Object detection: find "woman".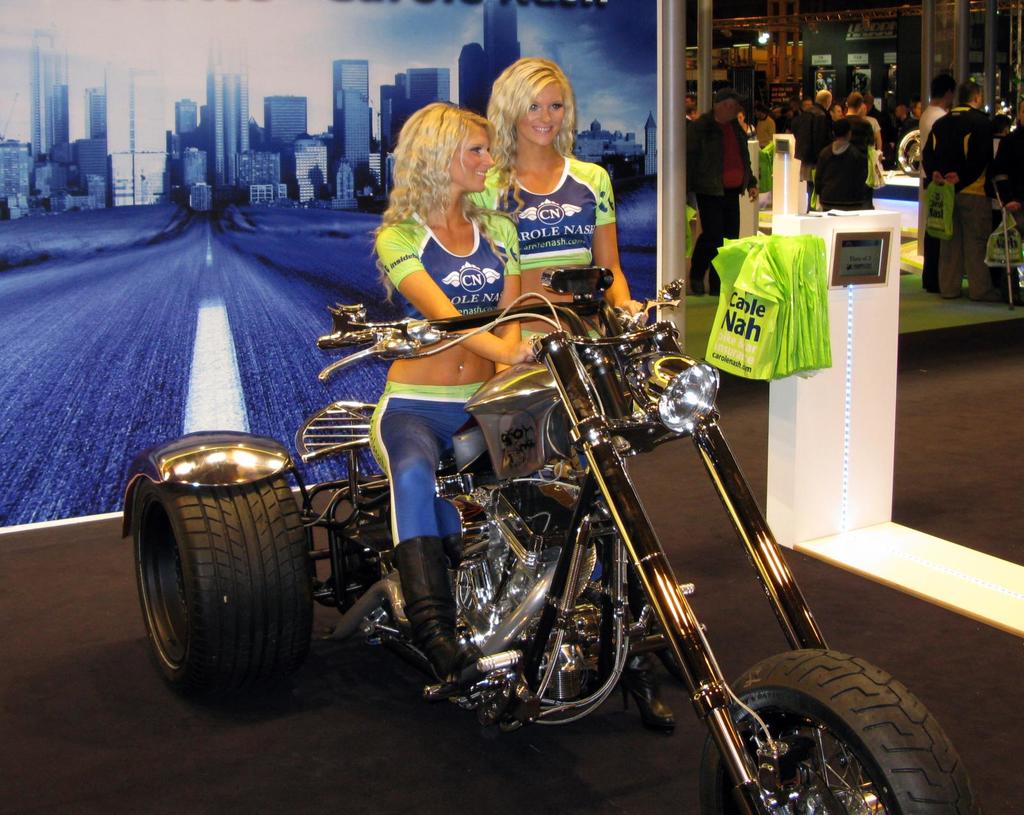
crop(812, 122, 875, 211).
